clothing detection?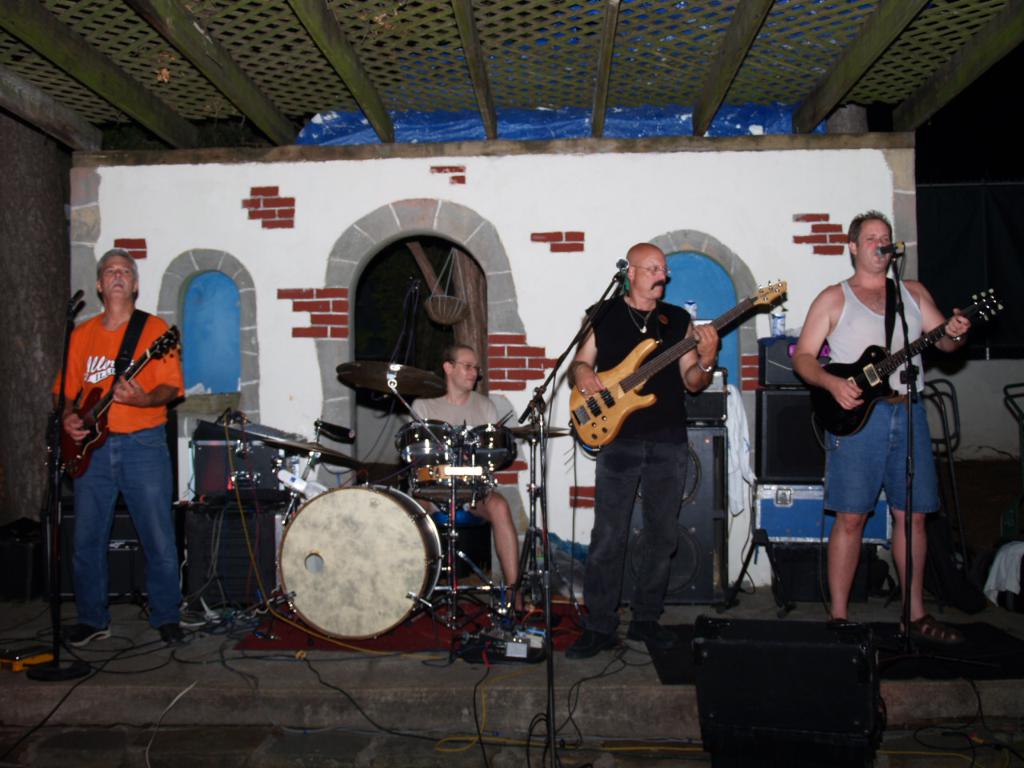
(left=397, top=391, right=498, bottom=512)
